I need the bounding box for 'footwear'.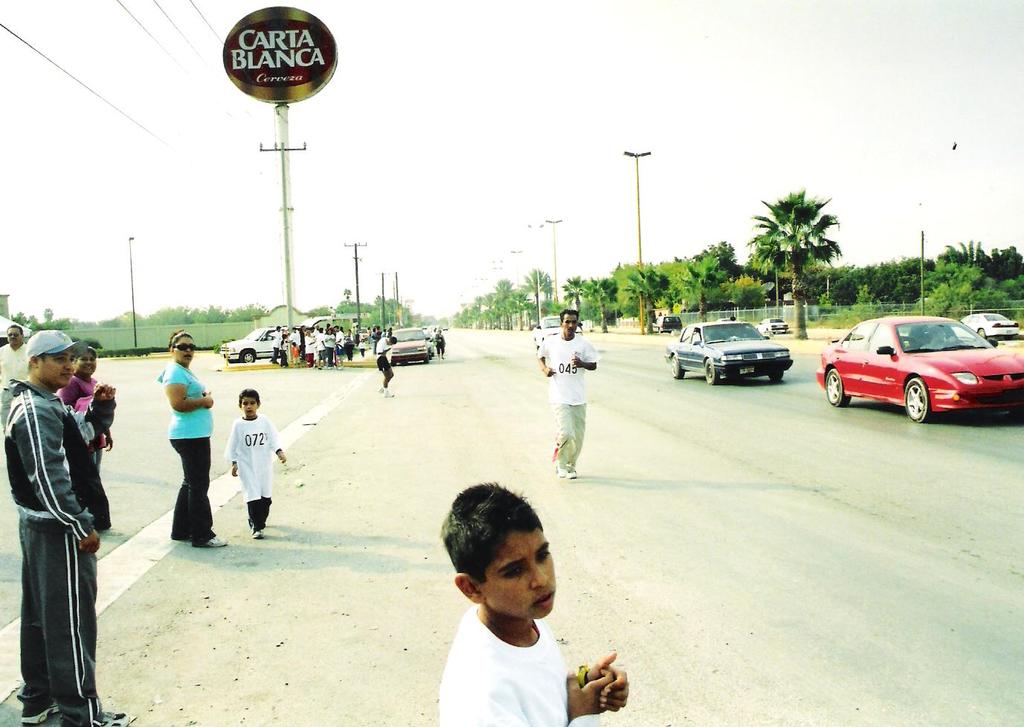
Here it is: [x1=74, y1=711, x2=141, y2=726].
